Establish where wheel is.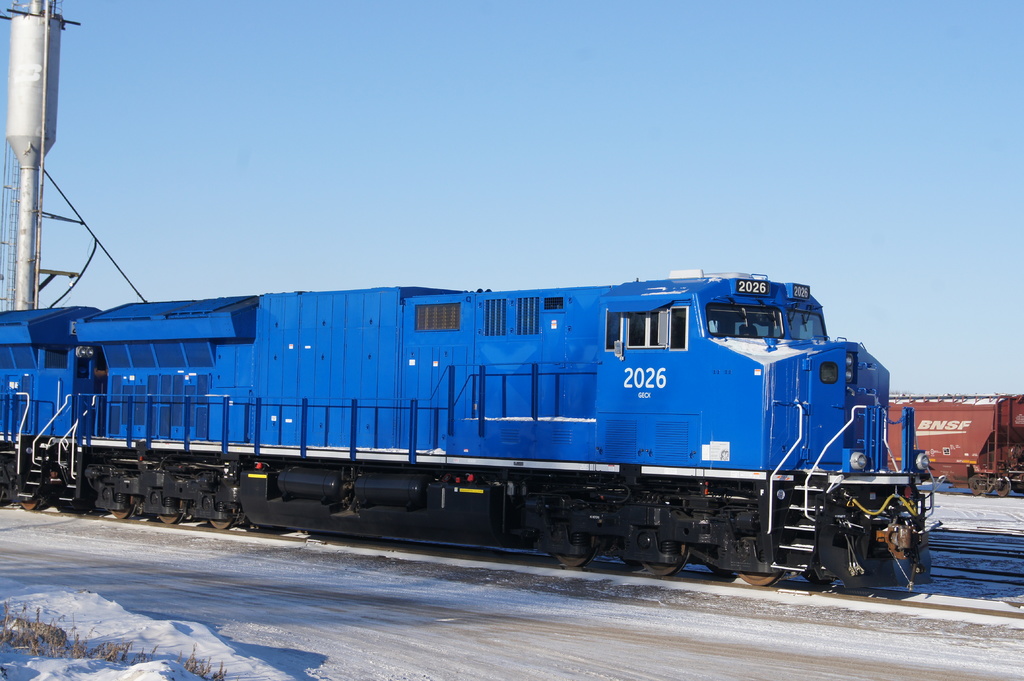
Established at select_region(720, 511, 792, 587).
